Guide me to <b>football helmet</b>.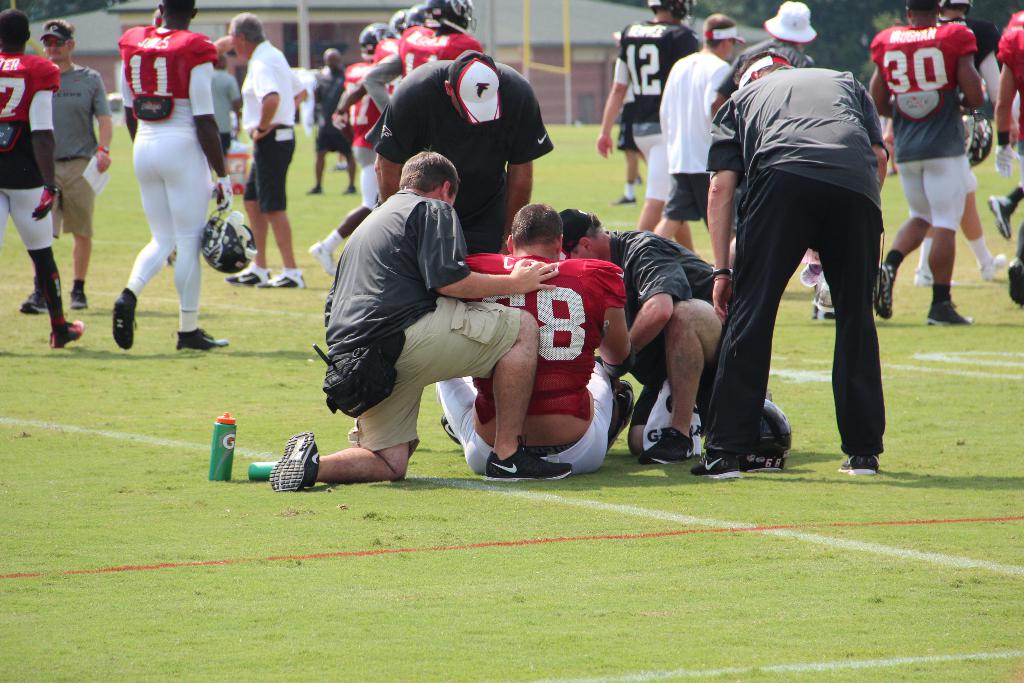
Guidance: crop(197, 0, 444, 247).
